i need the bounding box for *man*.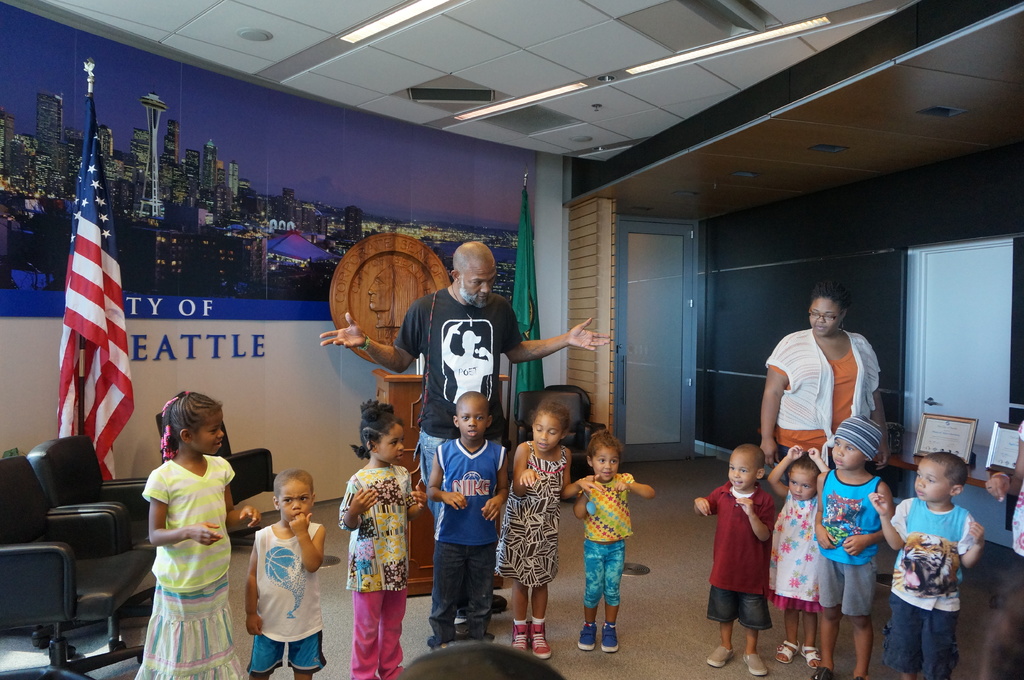
Here it is: l=321, t=239, r=611, b=614.
